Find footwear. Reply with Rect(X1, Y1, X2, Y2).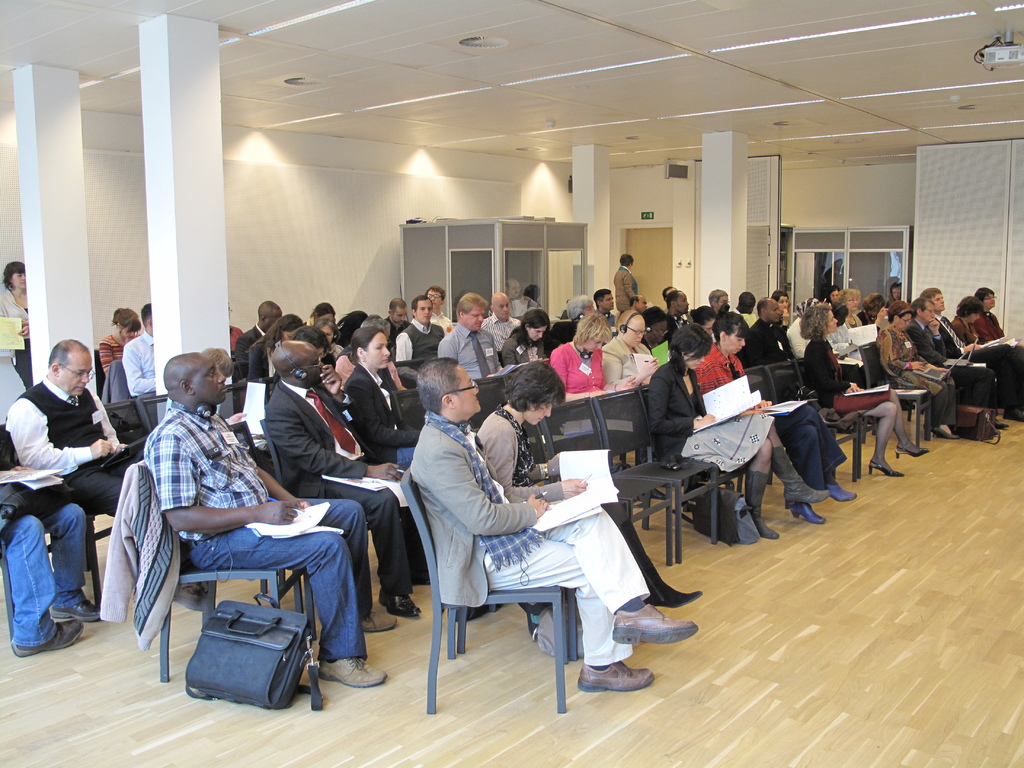
Rect(618, 521, 703, 610).
